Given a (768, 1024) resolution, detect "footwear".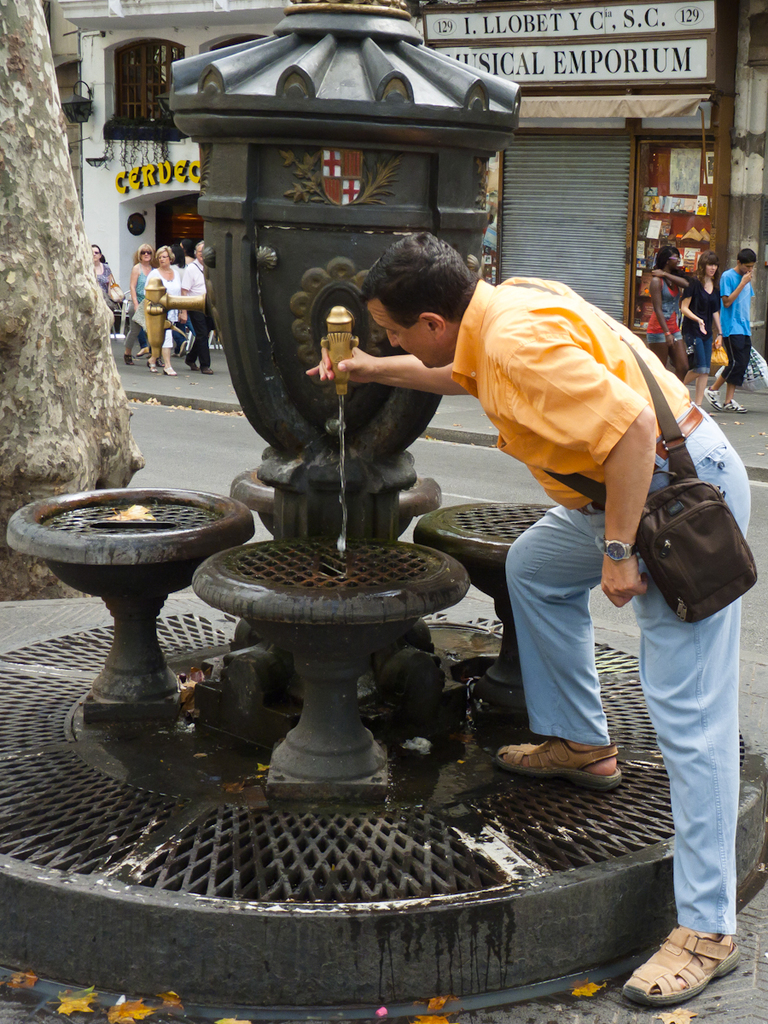
[left=702, top=387, right=716, bottom=404].
